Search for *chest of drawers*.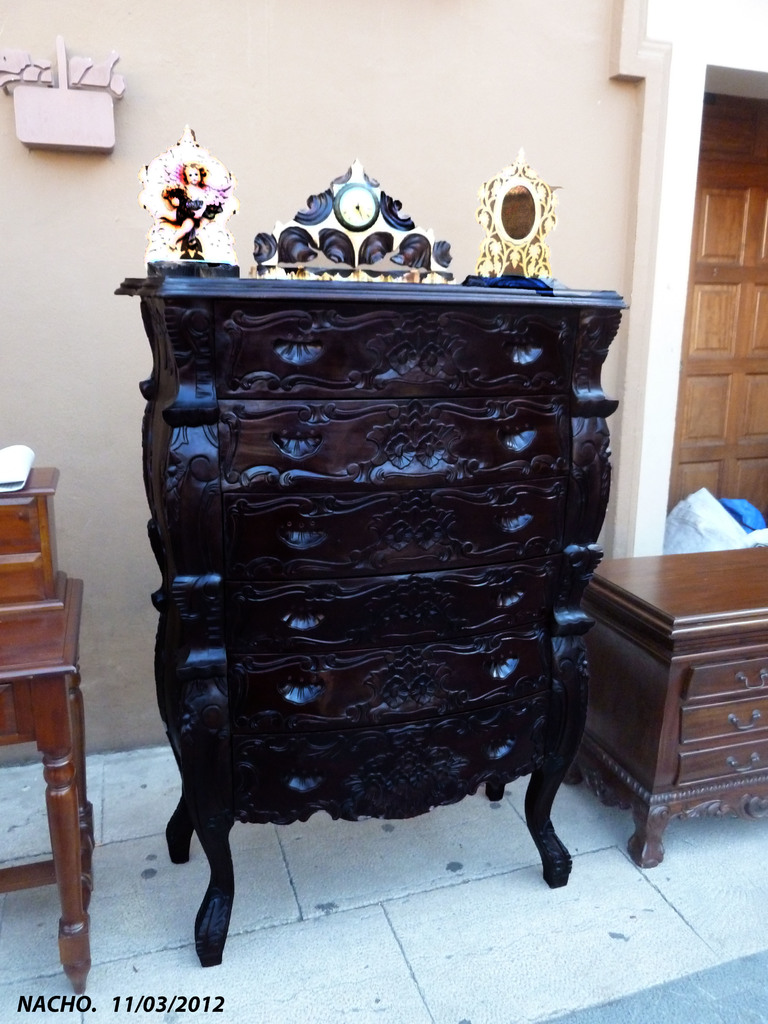
Found at (115,274,630,963).
